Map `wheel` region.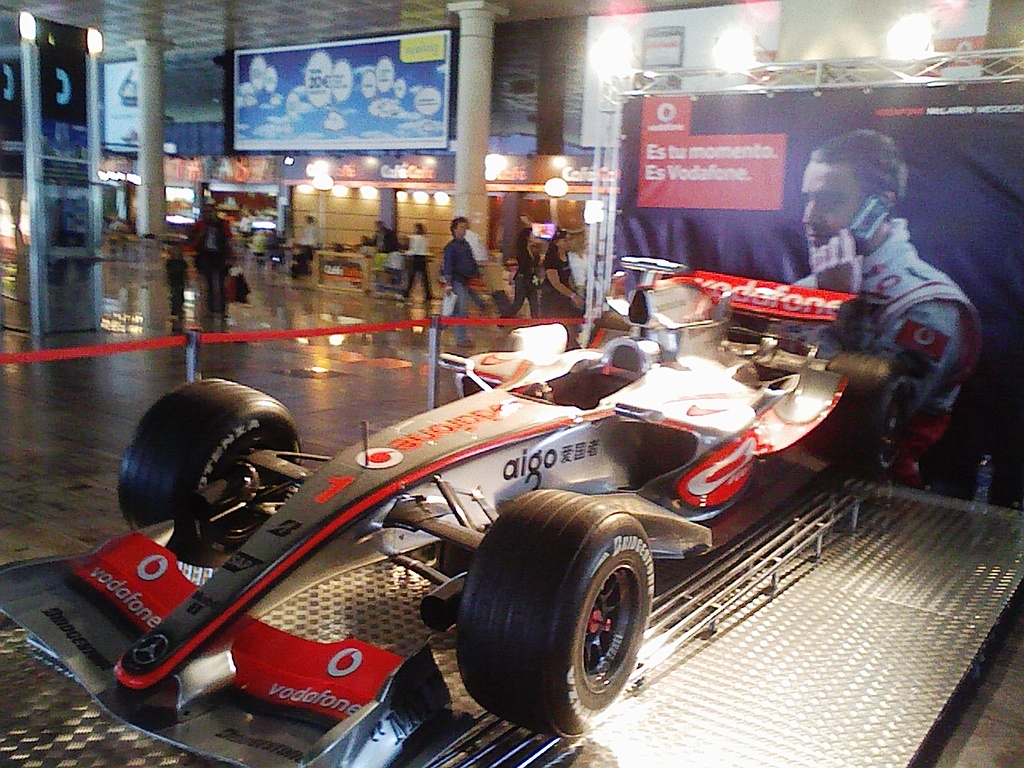
Mapped to [left=116, top=374, right=304, bottom=560].
